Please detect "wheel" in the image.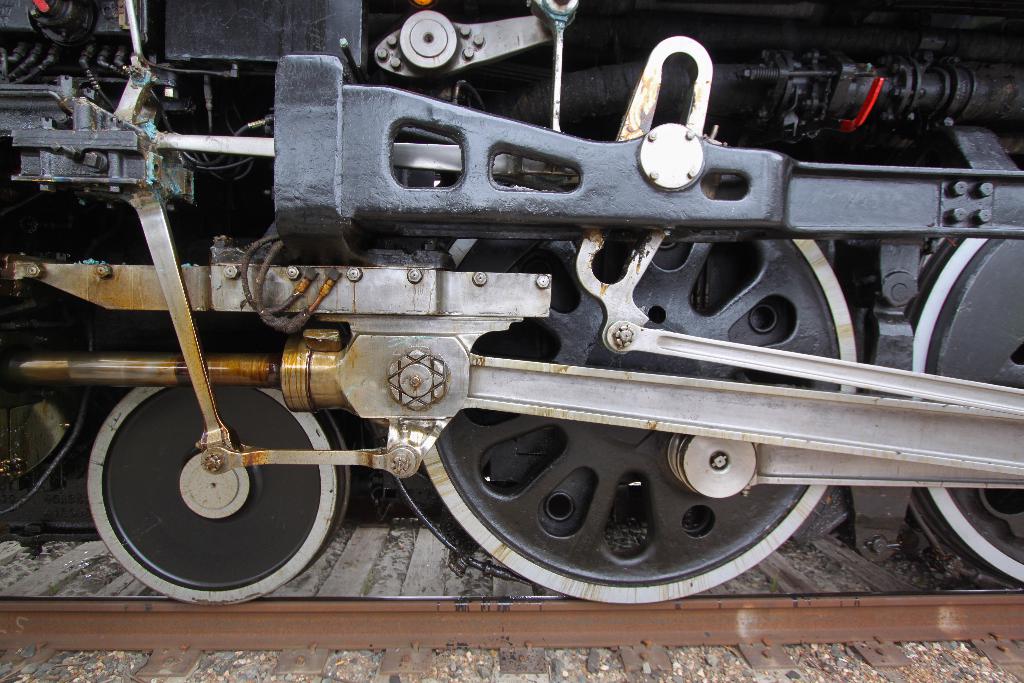
[387,236,866,604].
